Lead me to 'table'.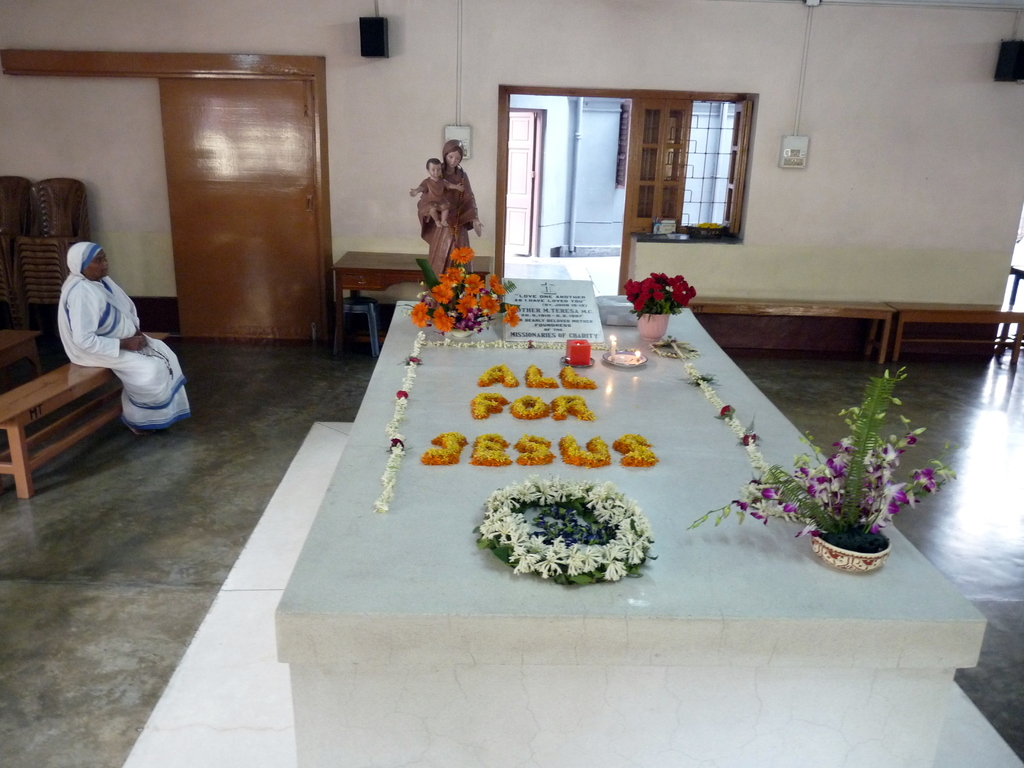
Lead to (330, 250, 495, 364).
